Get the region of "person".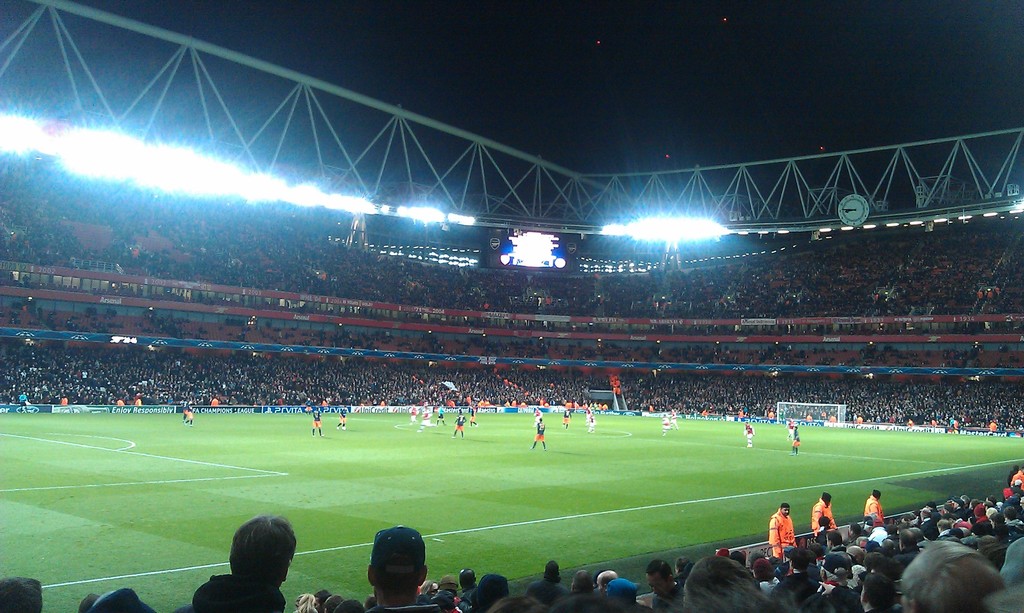
crop(741, 426, 753, 448).
